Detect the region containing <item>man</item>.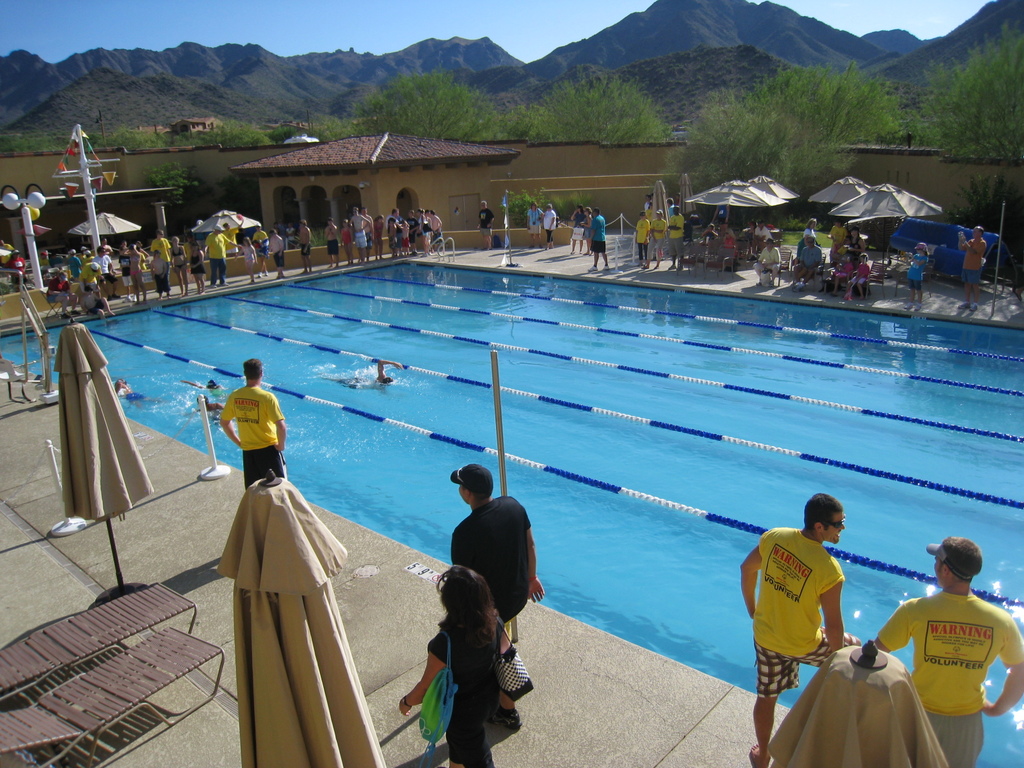
box(267, 229, 285, 277).
